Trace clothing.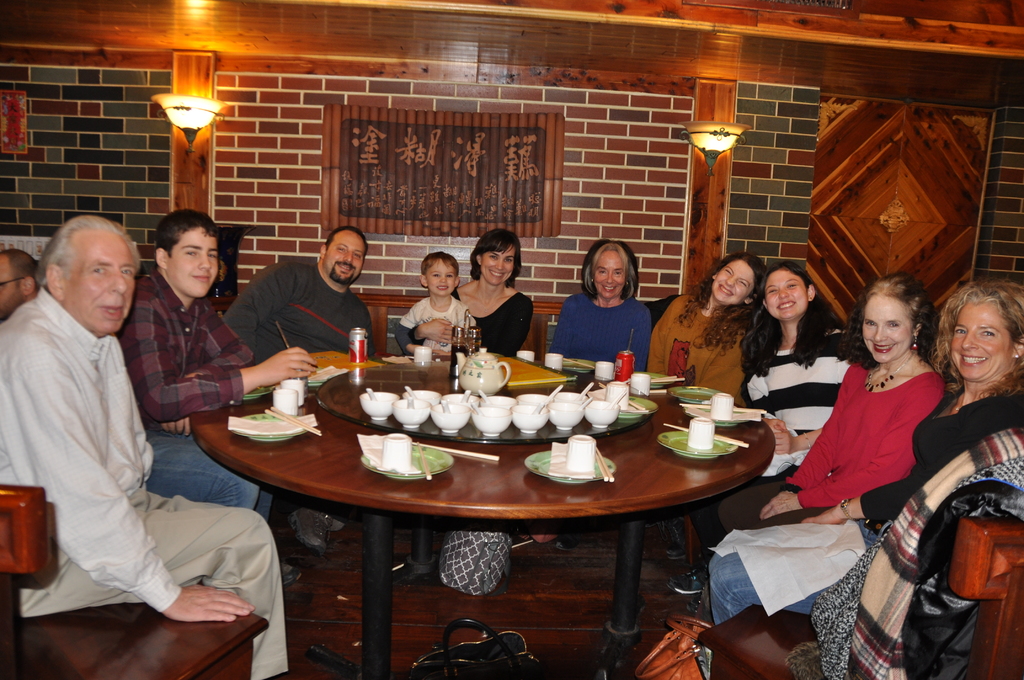
Traced to [788, 371, 1023, 679].
